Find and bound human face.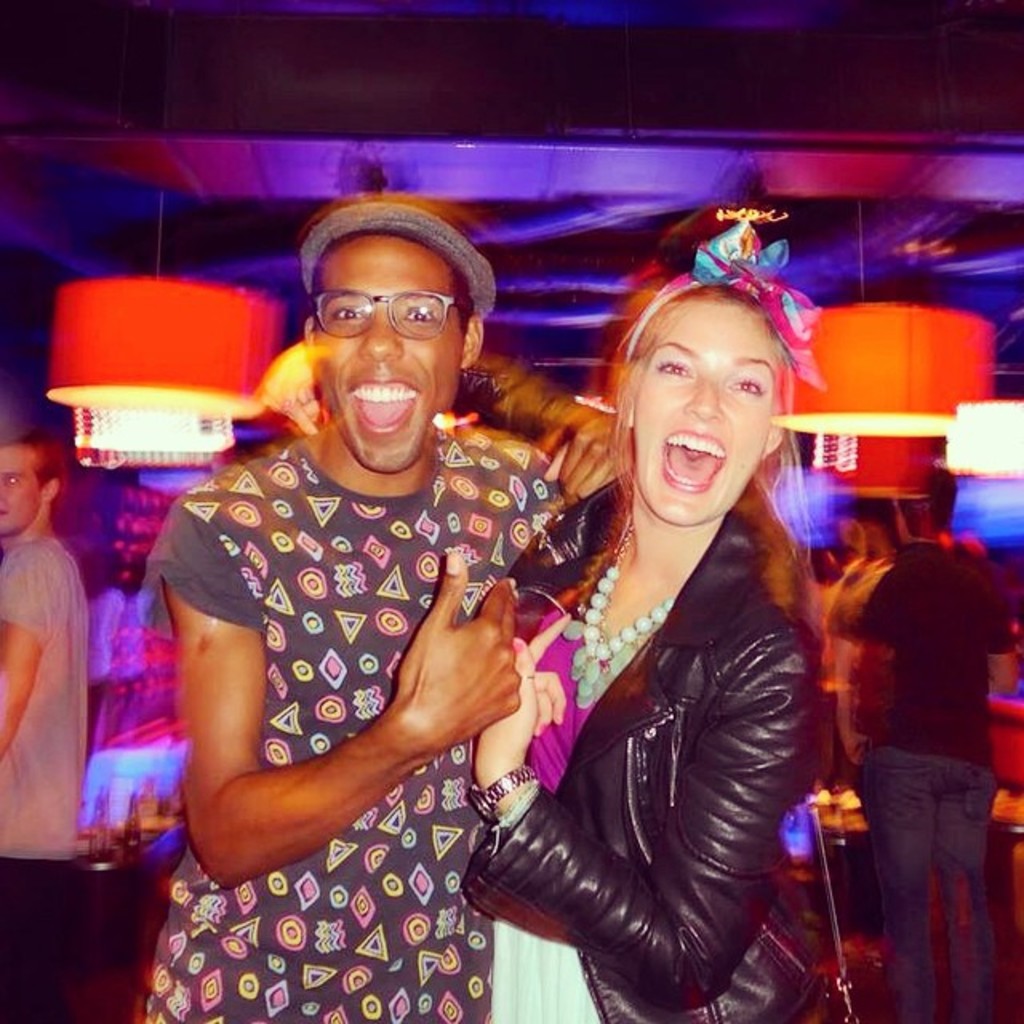
Bound: detection(309, 235, 469, 482).
